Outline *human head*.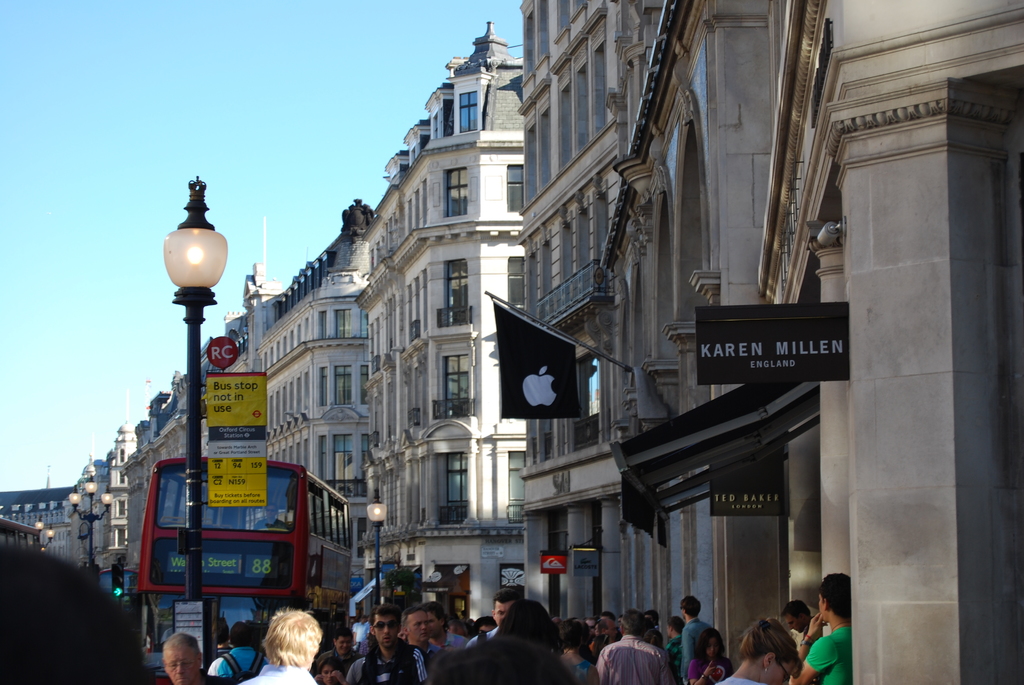
Outline: Rect(474, 617, 490, 637).
